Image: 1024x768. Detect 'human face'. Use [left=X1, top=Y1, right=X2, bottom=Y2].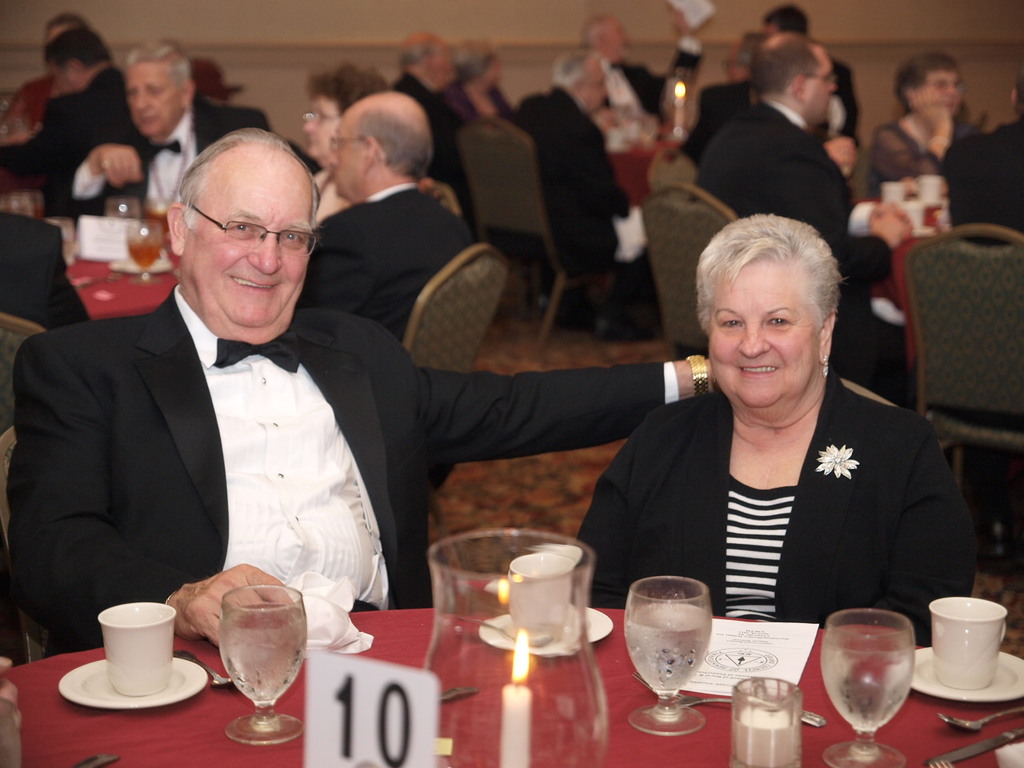
[left=185, top=154, right=311, bottom=326].
